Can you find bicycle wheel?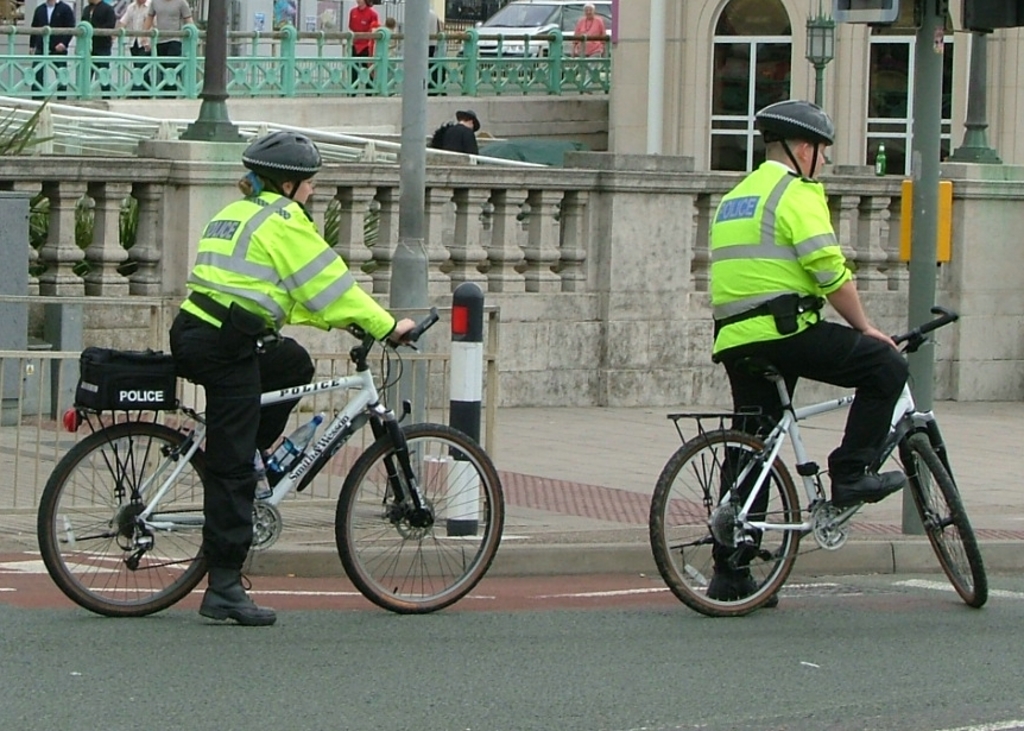
Yes, bounding box: [left=39, top=411, right=226, bottom=626].
